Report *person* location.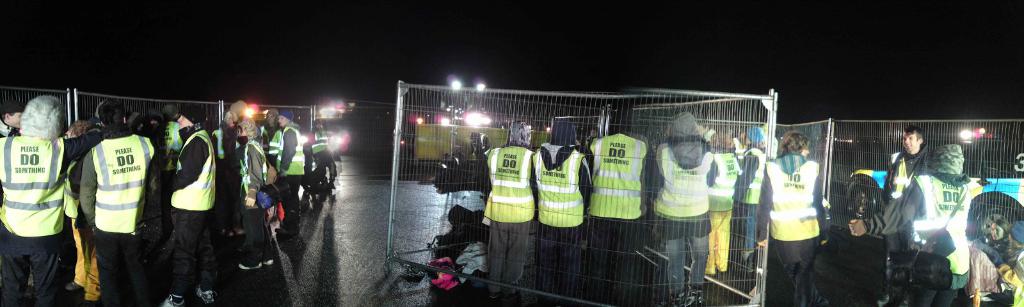
Report: 532 116 593 295.
